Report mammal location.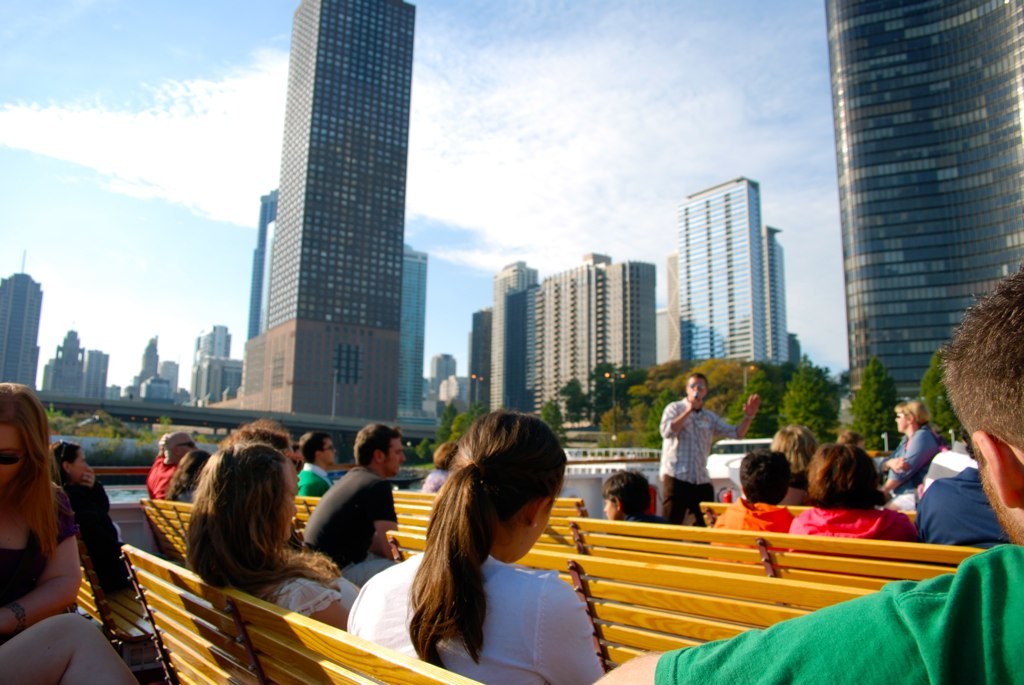
Report: Rect(0, 614, 141, 684).
